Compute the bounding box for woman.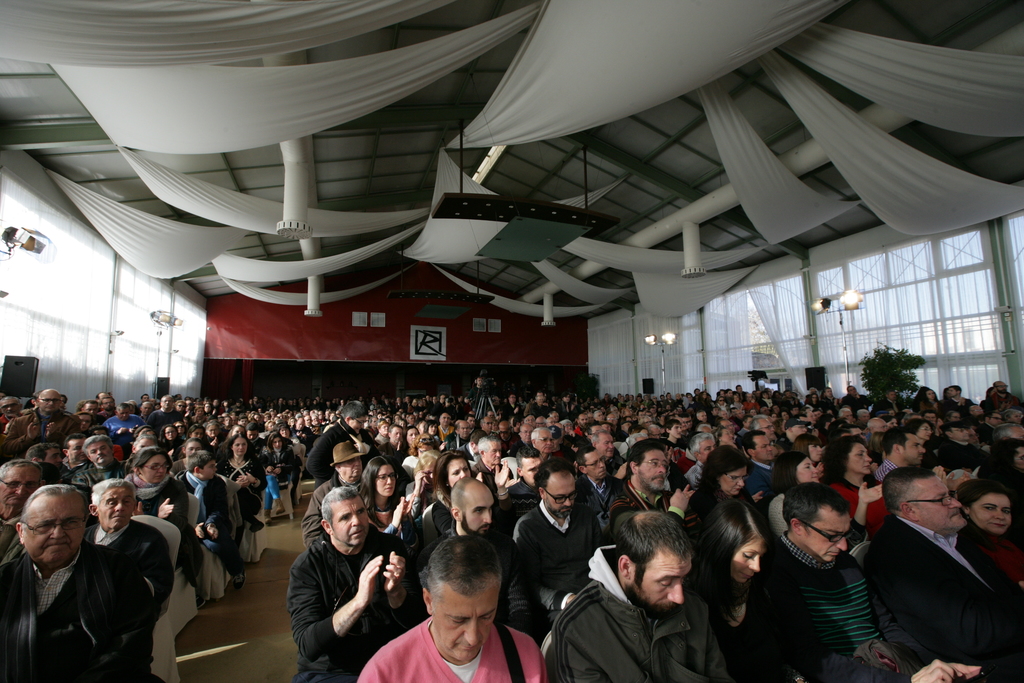
l=212, t=433, r=257, b=526.
